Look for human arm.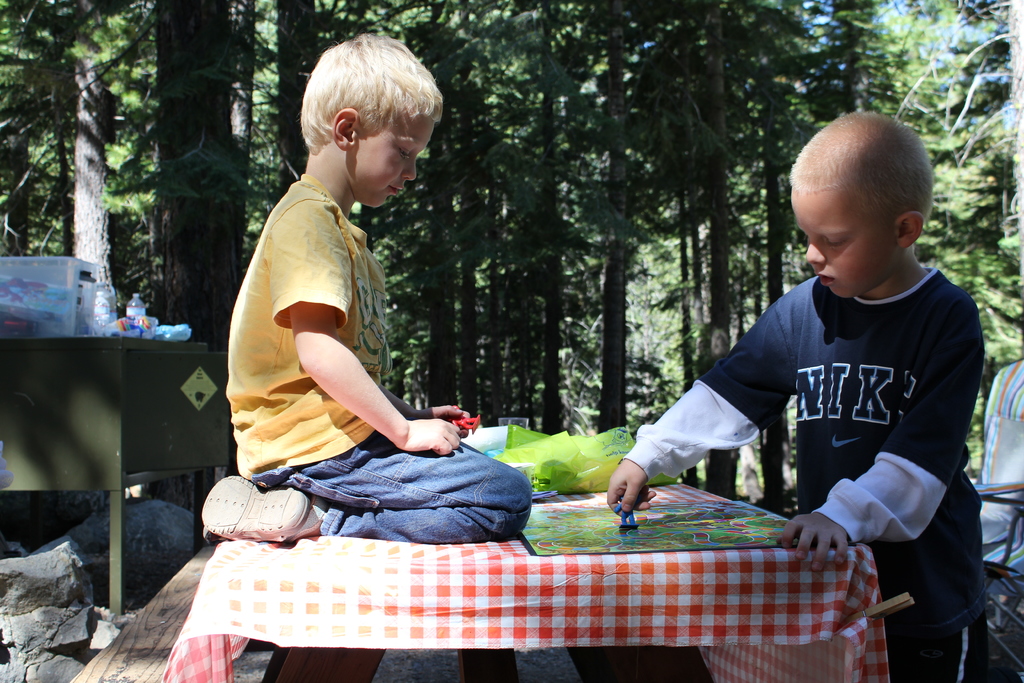
Found: locate(246, 267, 418, 470).
